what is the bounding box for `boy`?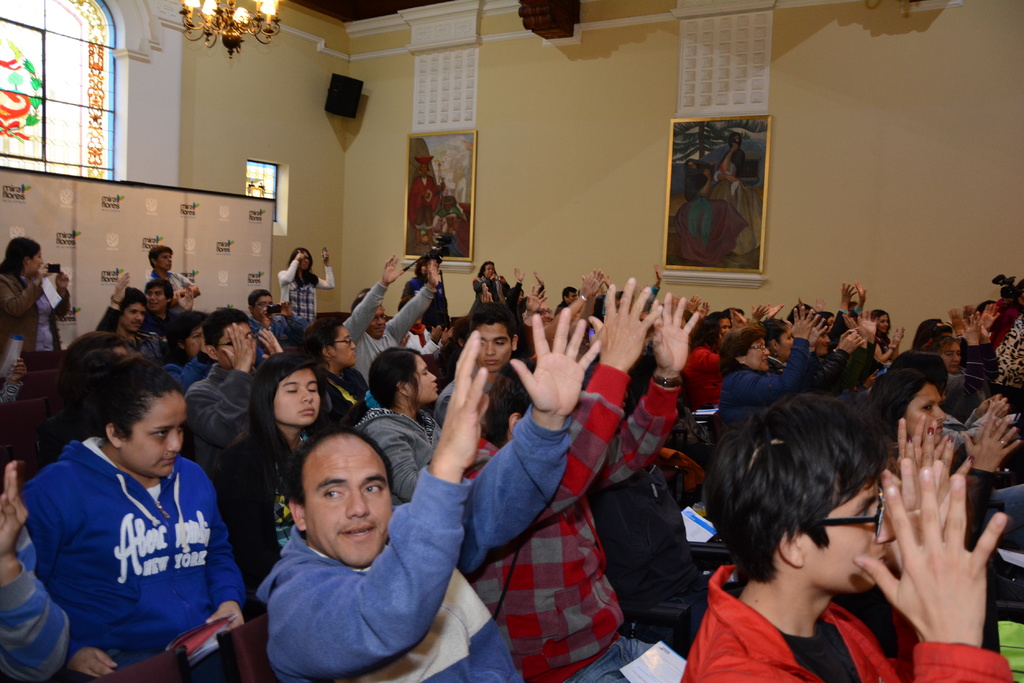
177/303/293/480.
